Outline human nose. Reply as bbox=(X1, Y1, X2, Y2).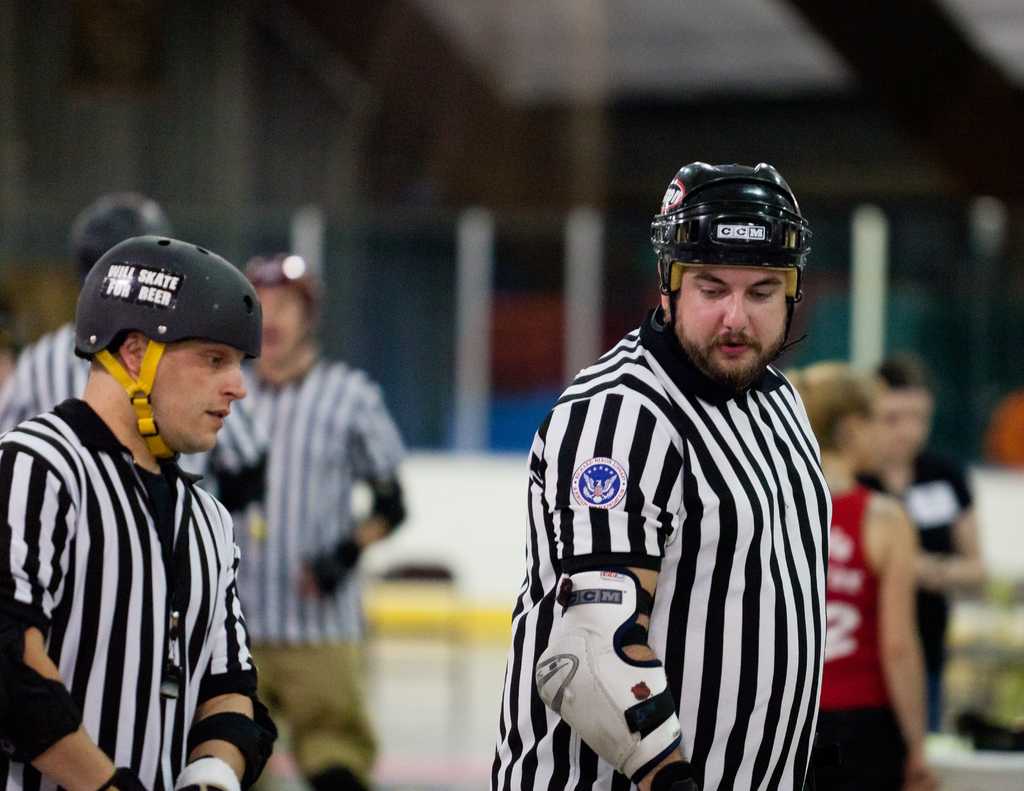
bbox=(219, 362, 248, 401).
